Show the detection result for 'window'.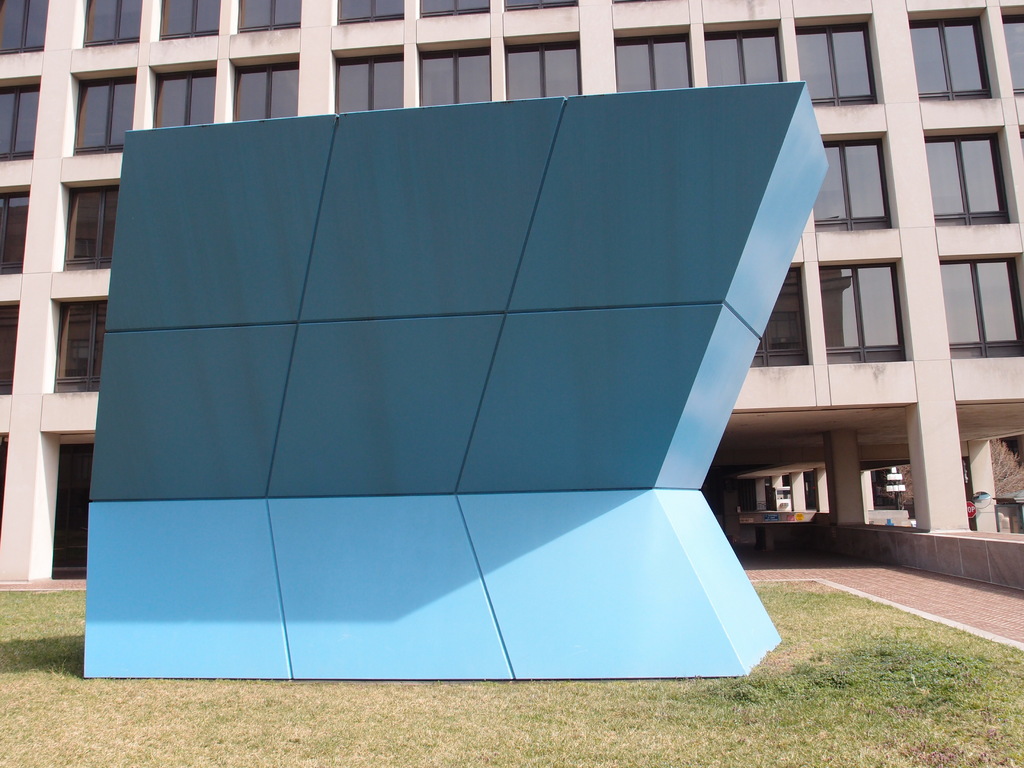
pyautogui.locateOnScreen(54, 177, 122, 271).
